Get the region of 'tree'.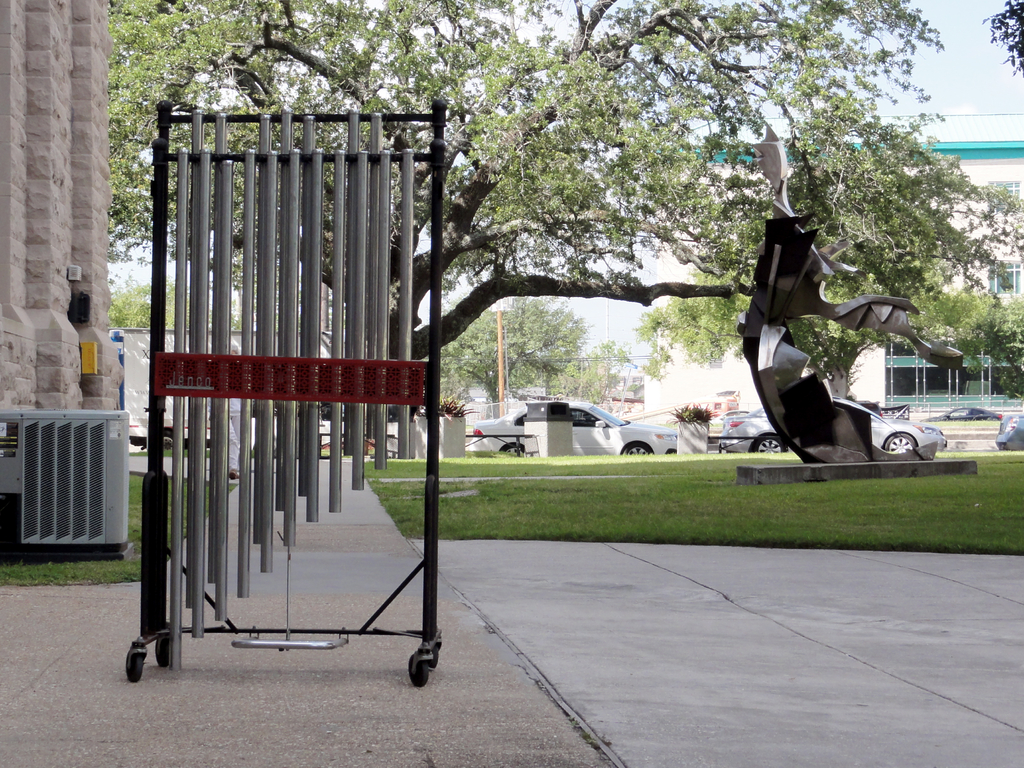
[976, 0, 1023, 88].
